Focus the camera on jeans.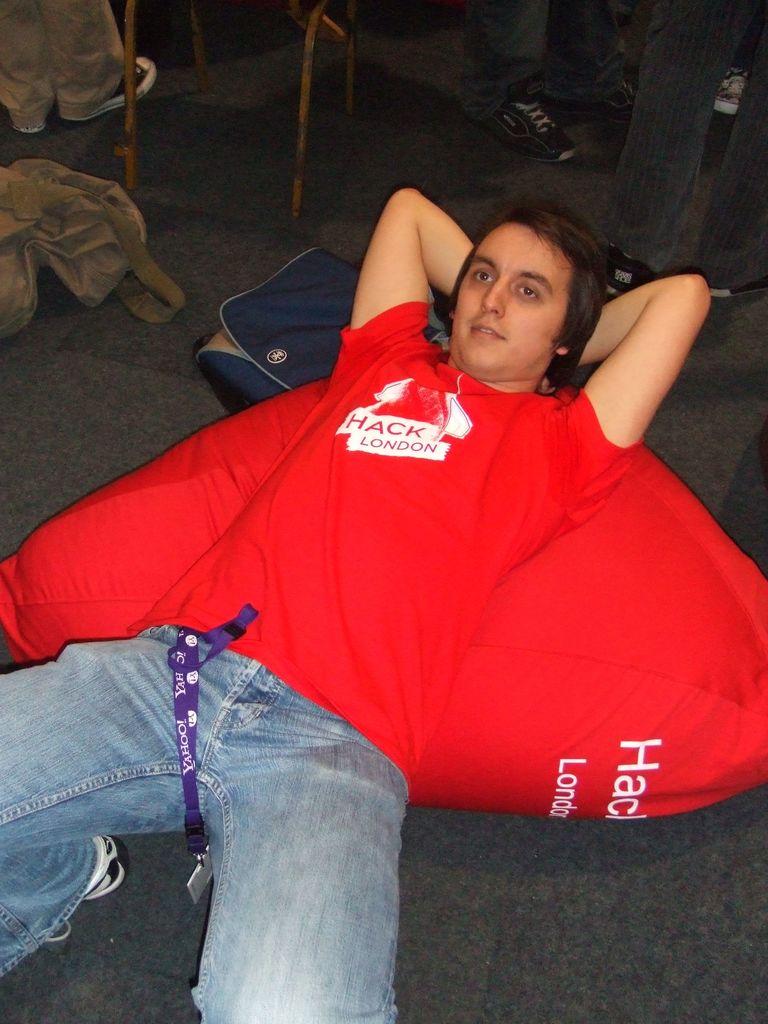
Focus region: crop(0, 623, 411, 1023).
